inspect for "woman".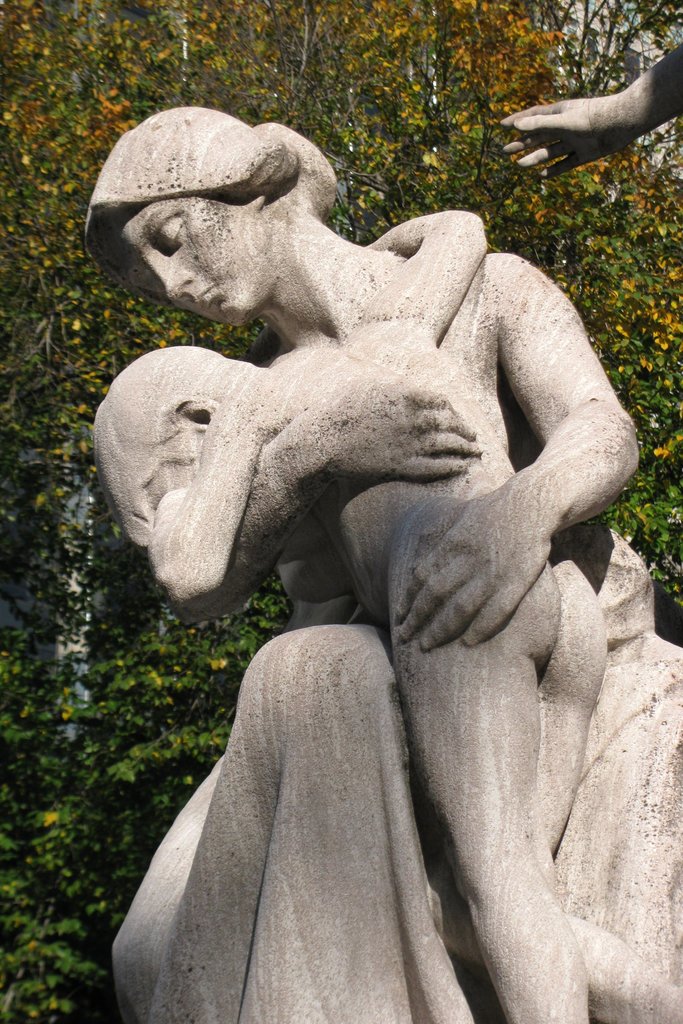
Inspection: bbox=[76, 112, 682, 1022].
